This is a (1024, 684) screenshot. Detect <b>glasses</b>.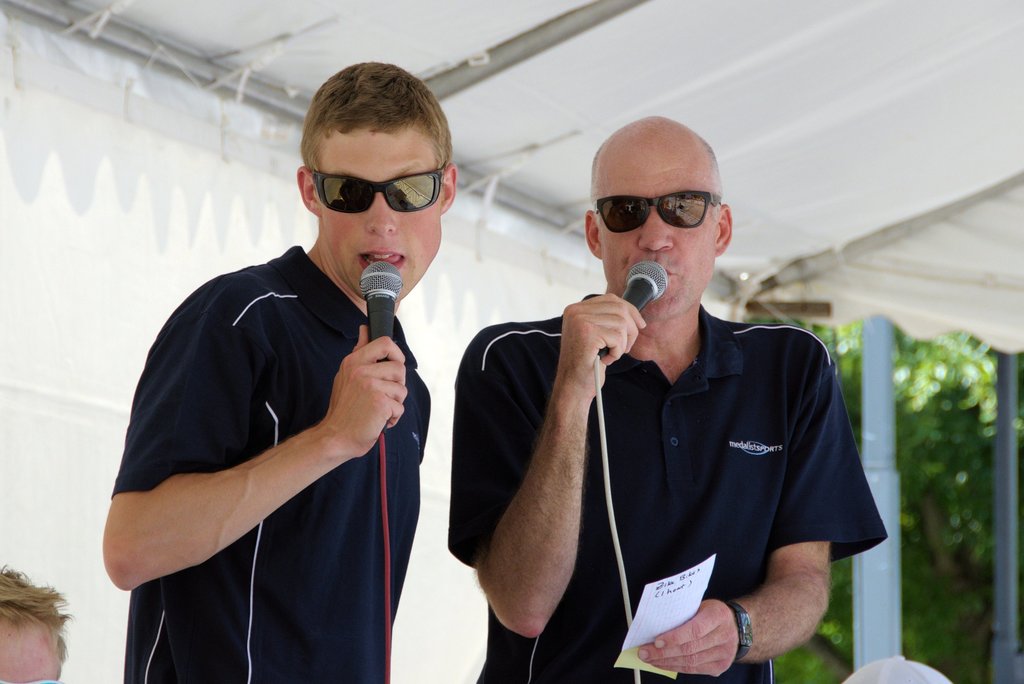
bbox=(309, 163, 439, 214).
